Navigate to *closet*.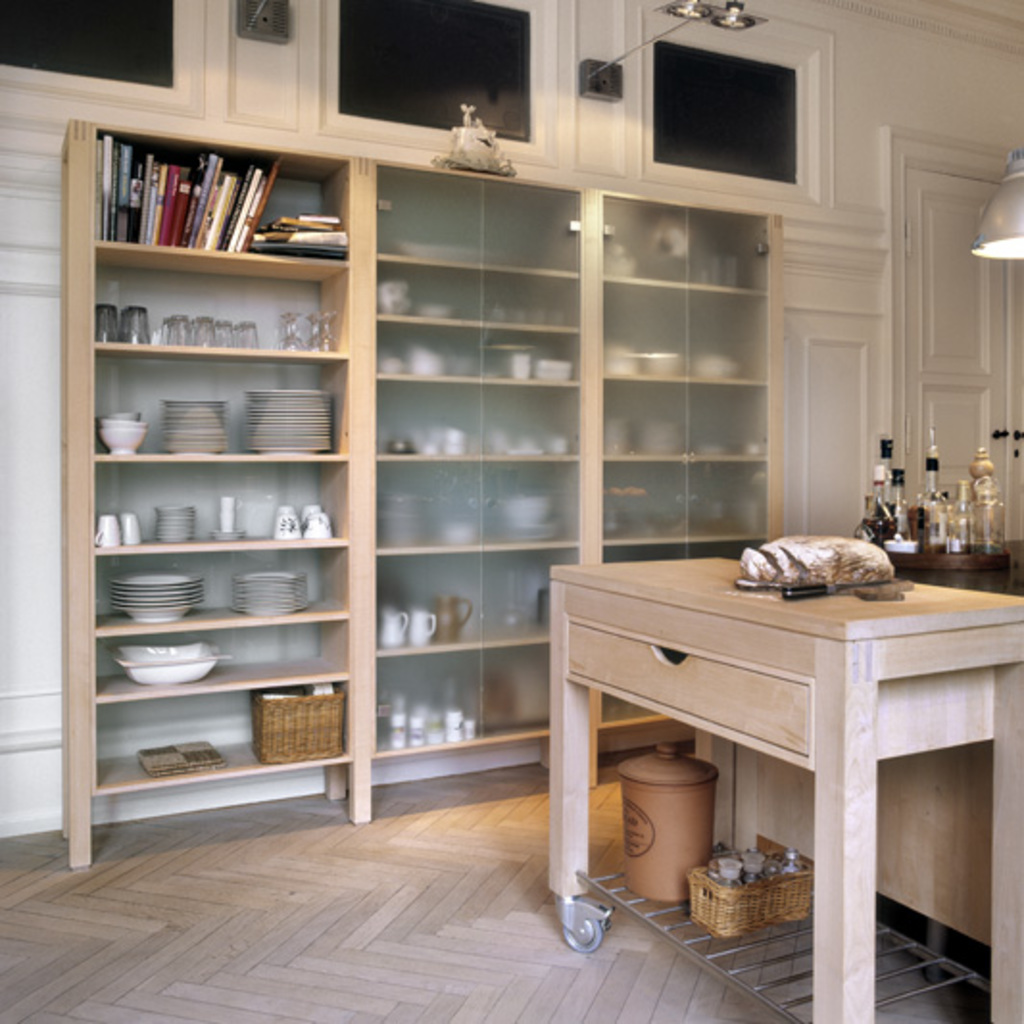
Navigation target: Rect(58, 121, 786, 870).
